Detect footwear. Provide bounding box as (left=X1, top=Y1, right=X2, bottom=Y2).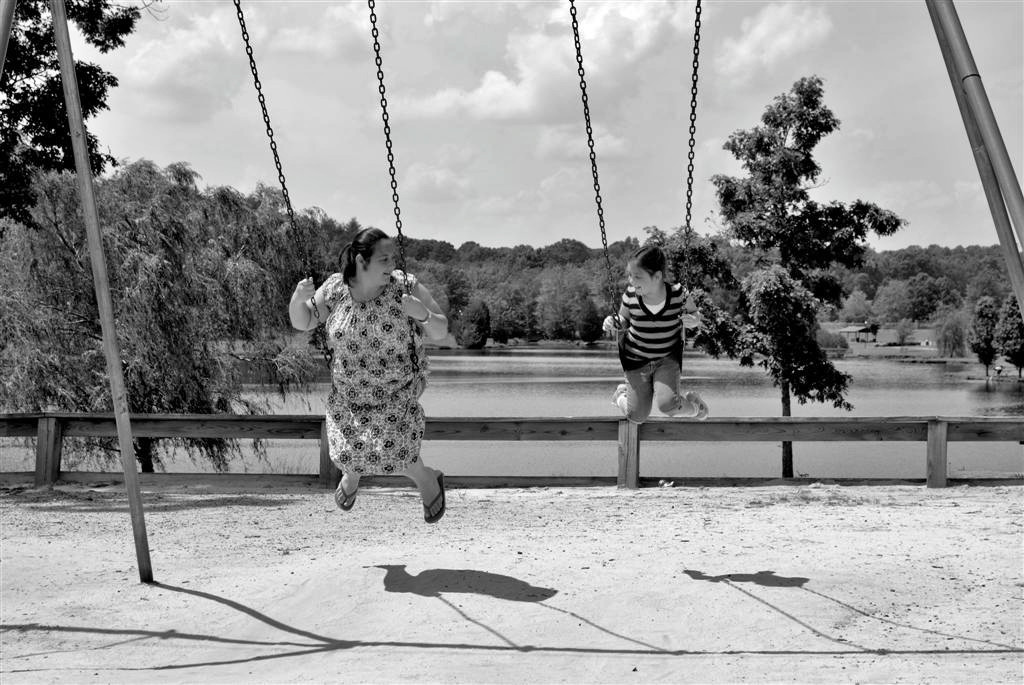
(left=686, top=390, right=712, bottom=422).
